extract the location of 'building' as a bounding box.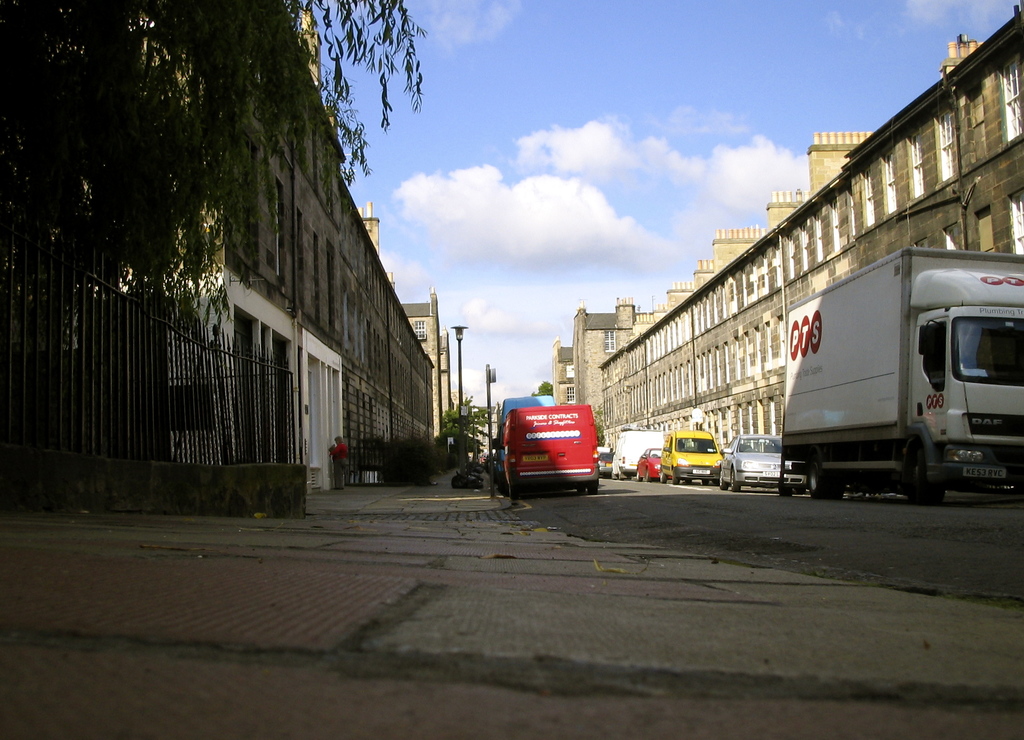
0,0,448,491.
